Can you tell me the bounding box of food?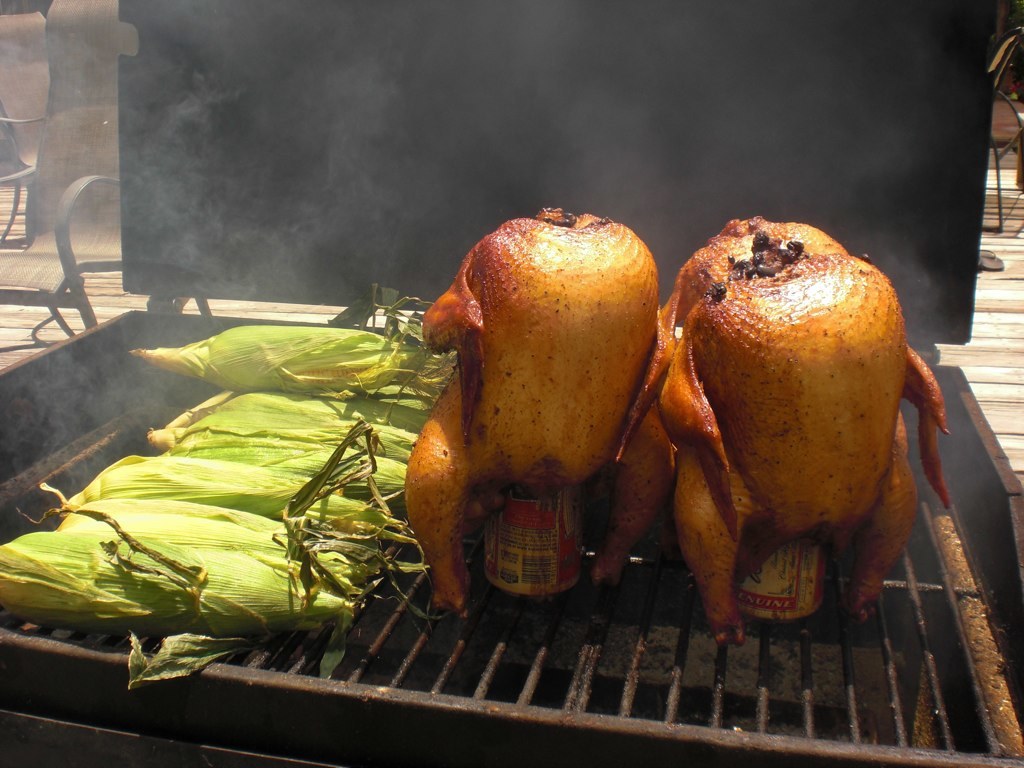
Rect(396, 202, 676, 625).
